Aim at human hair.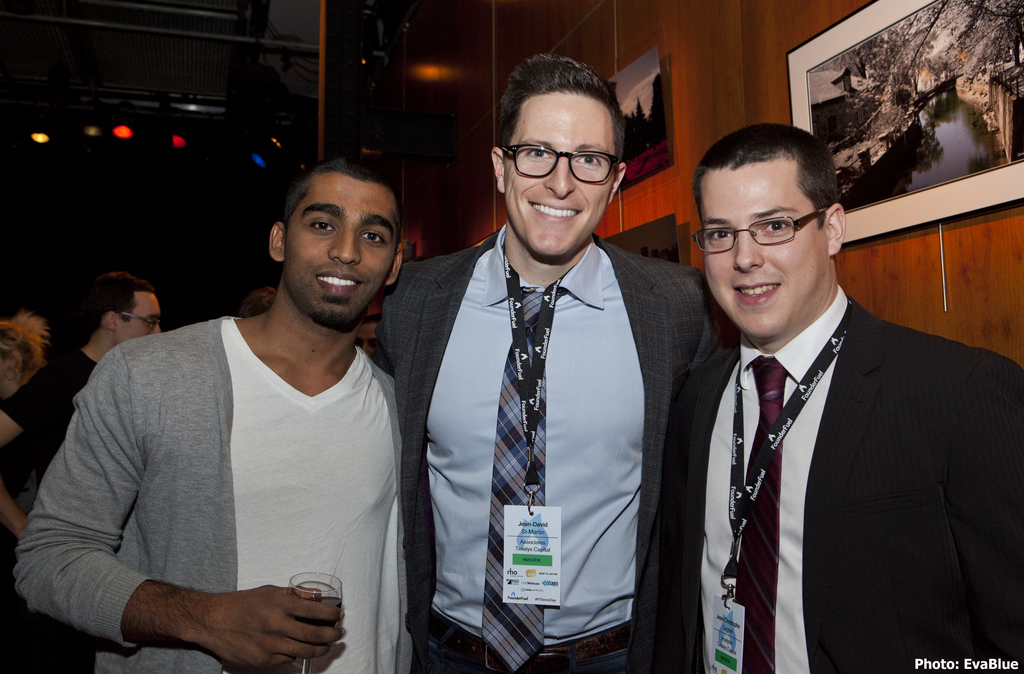
Aimed at bbox=[73, 271, 164, 342].
